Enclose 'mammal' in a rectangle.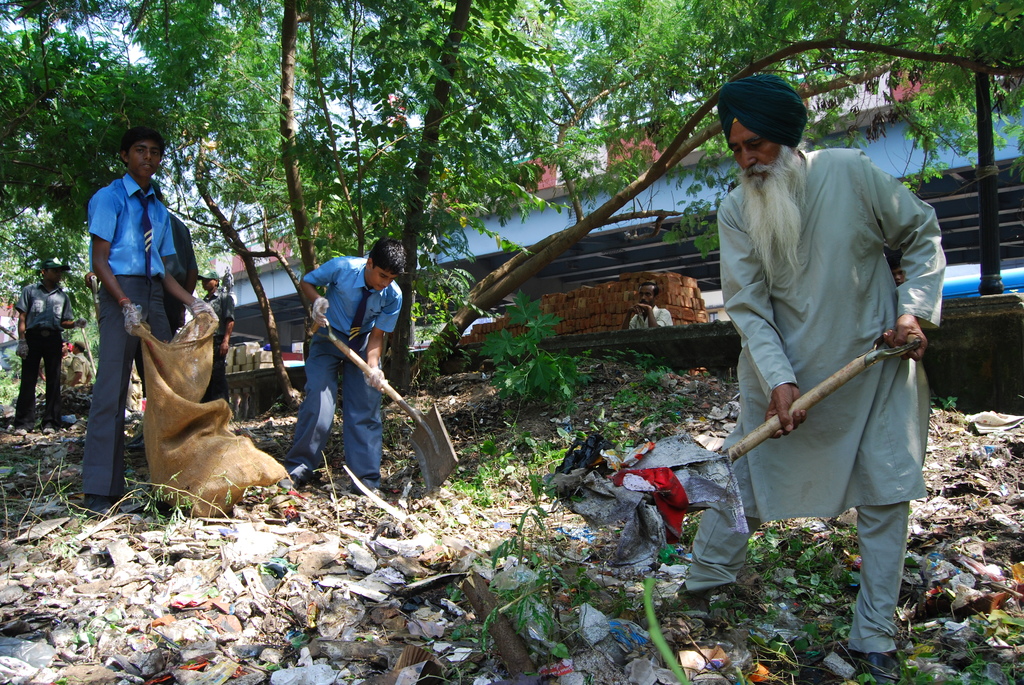
locate(135, 177, 196, 402).
